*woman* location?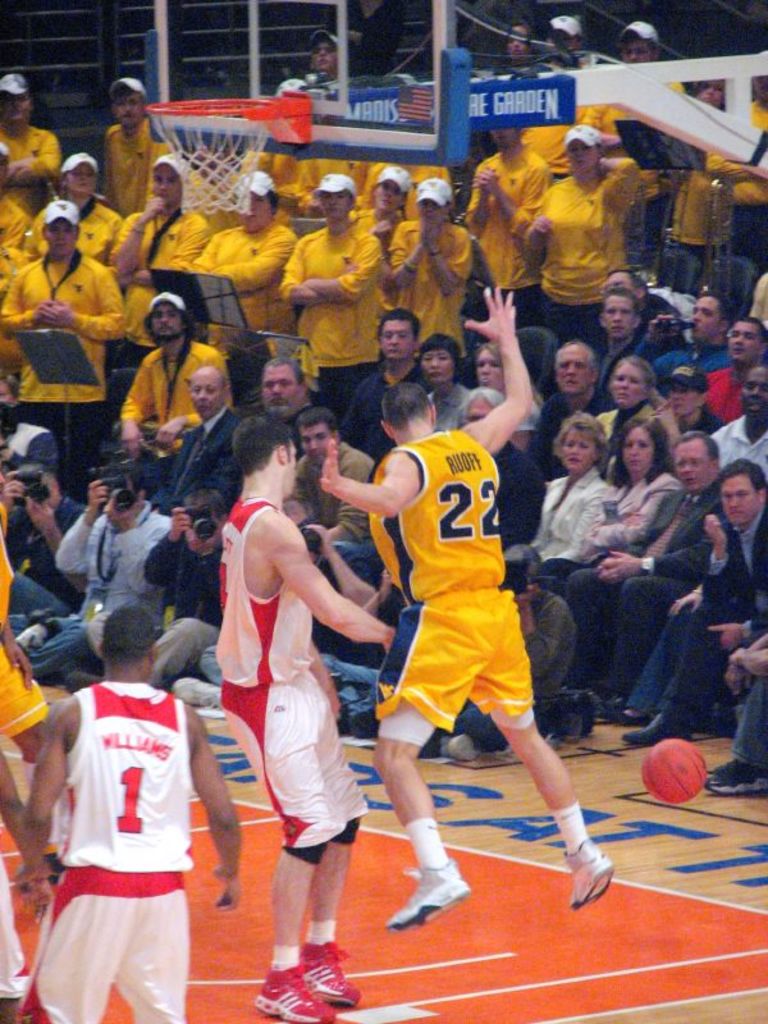
[x1=663, y1=77, x2=731, y2=292]
